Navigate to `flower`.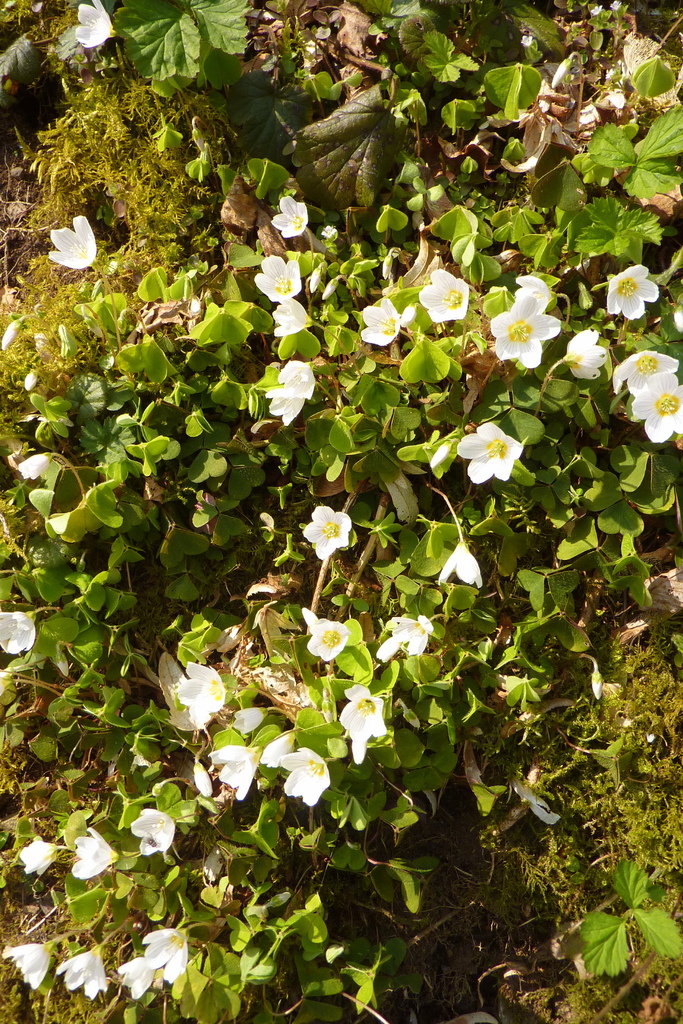
Navigation target: (left=115, top=954, right=159, bottom=999).
